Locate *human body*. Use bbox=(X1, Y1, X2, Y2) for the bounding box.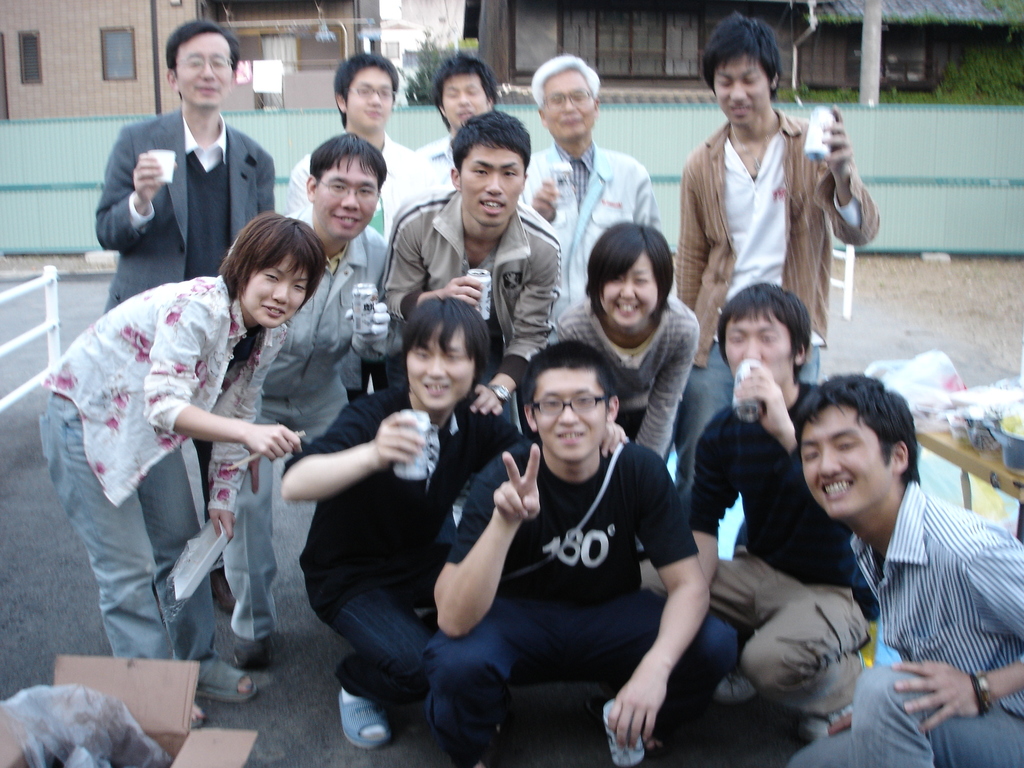
bbox=(29, 207, 328, 724).
